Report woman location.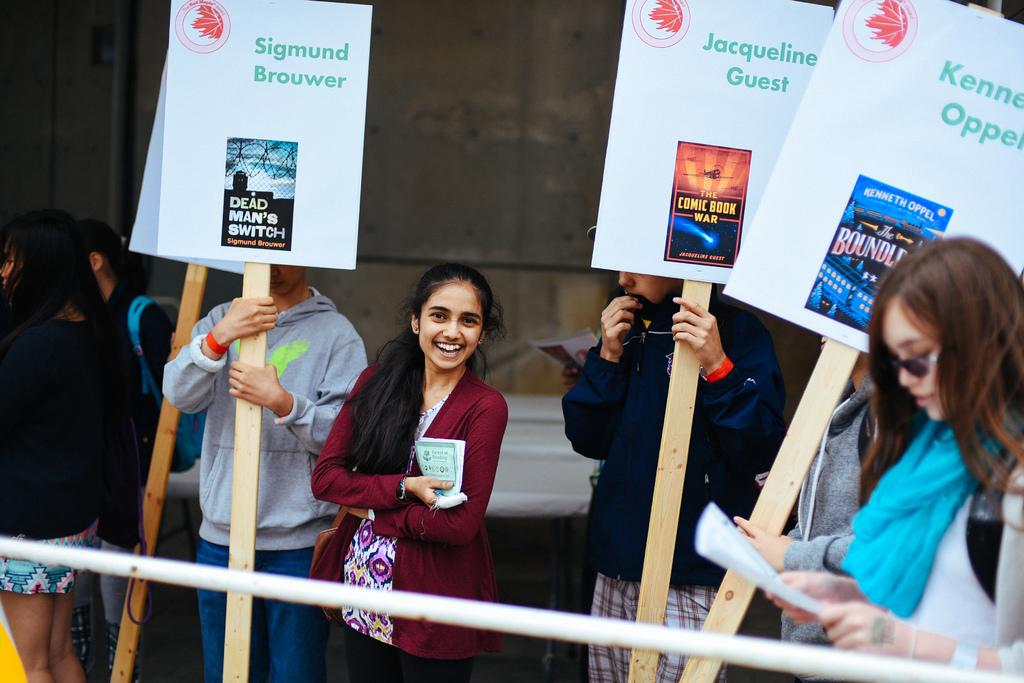
Report: bbox=(0, 206, 116, 682).
